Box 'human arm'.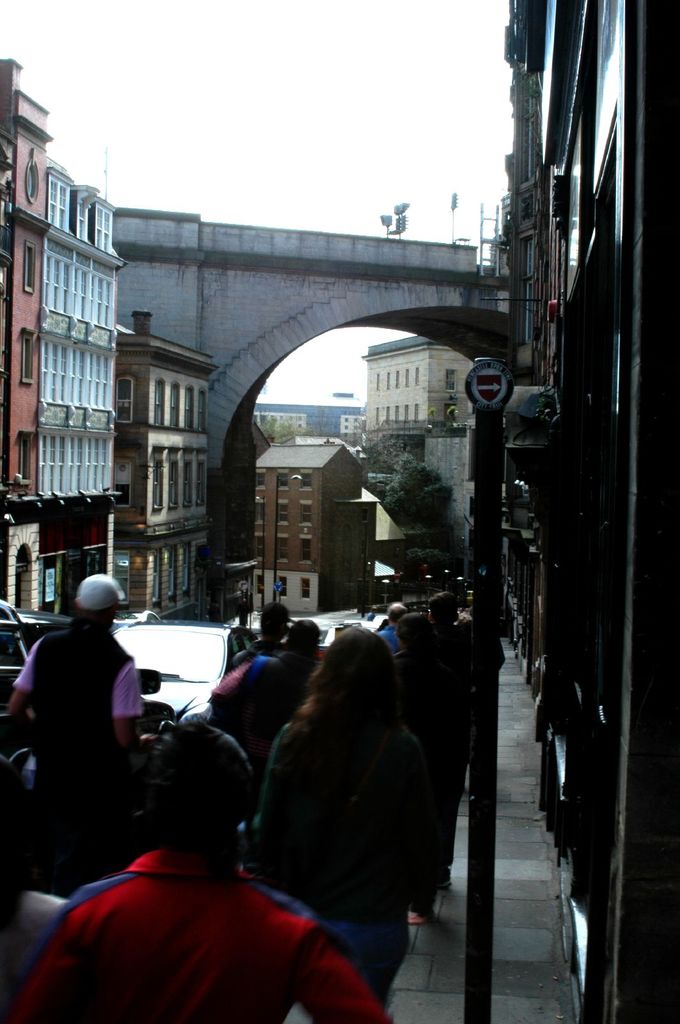
select_region(301, 910, 399, 1023).
